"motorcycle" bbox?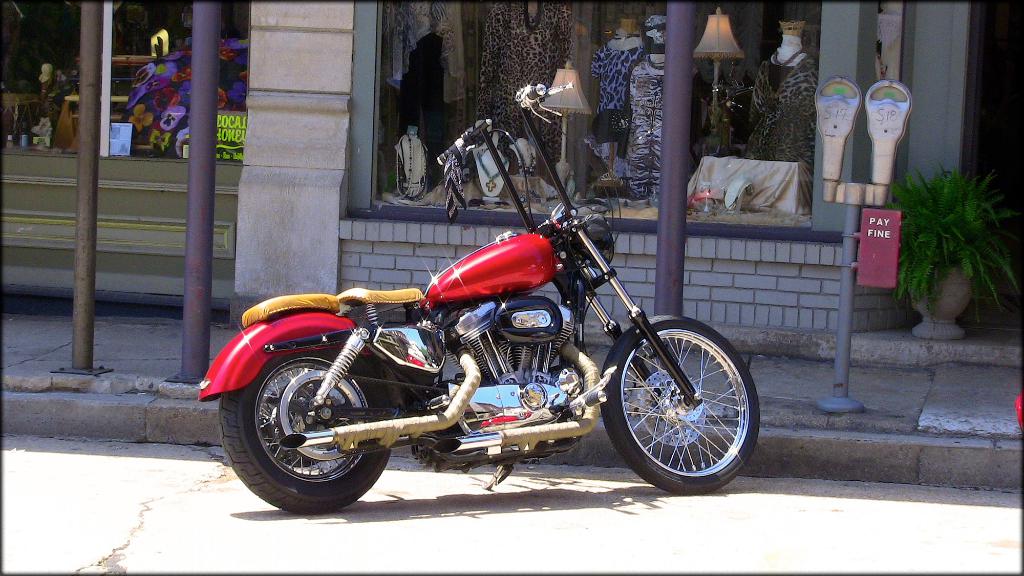
(left=204, top=132, right=762, bottom=502)
